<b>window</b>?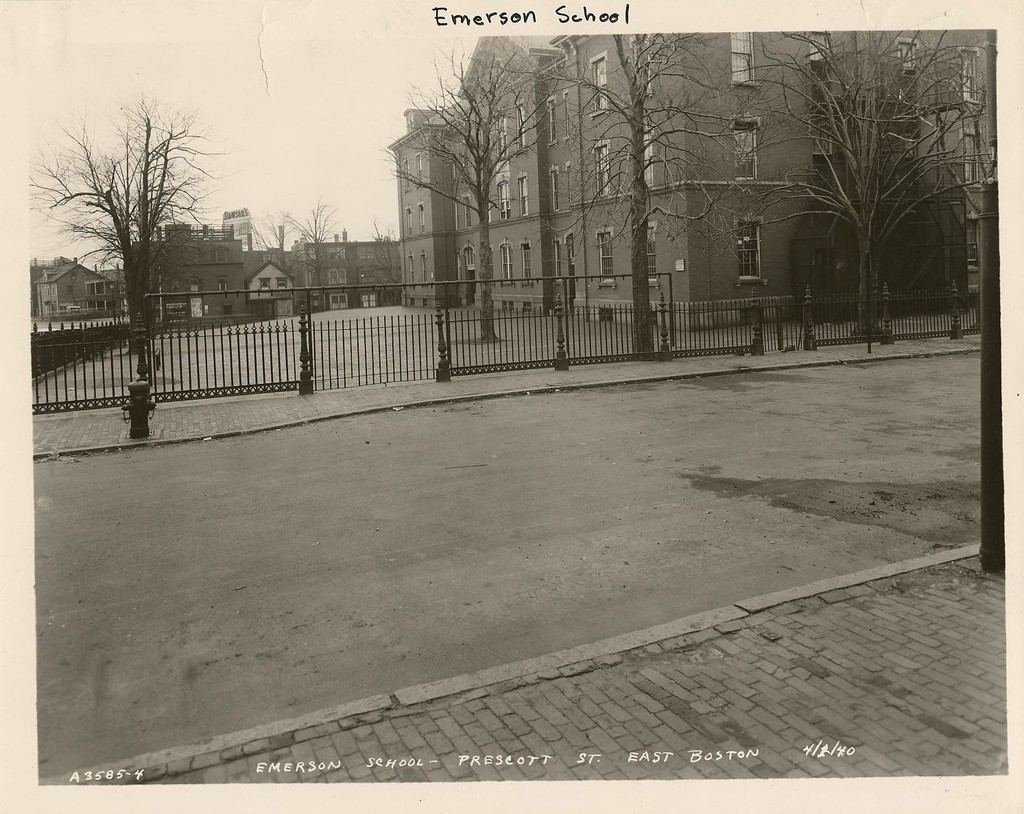
892/43/921/76
